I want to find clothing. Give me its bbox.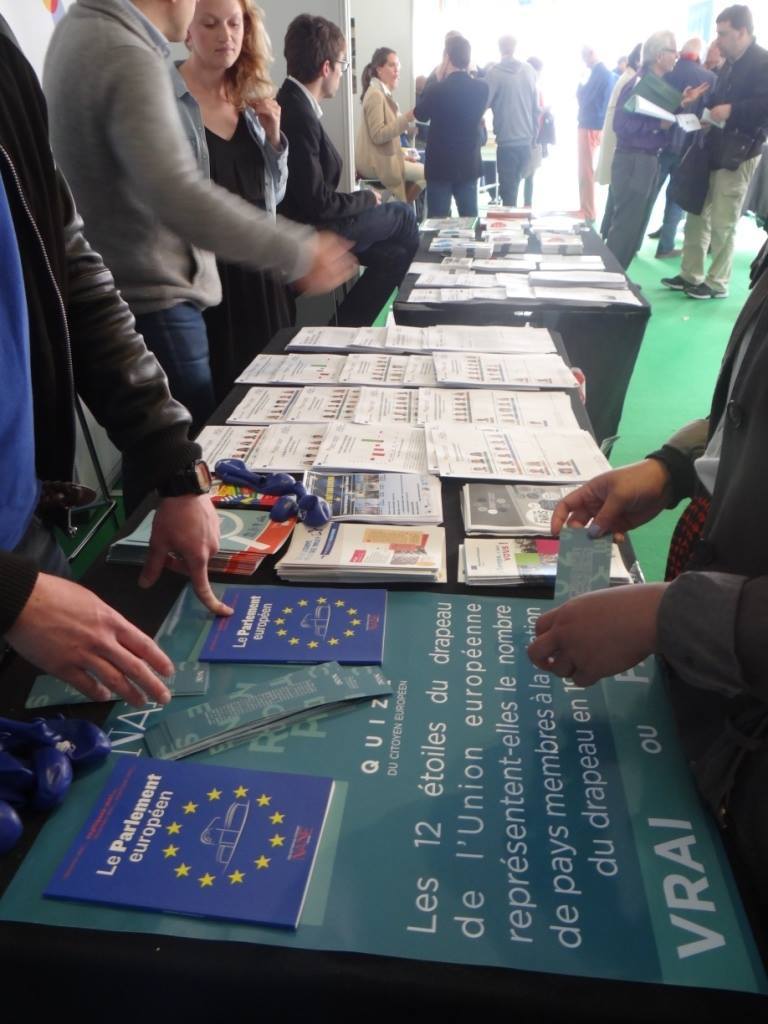
<box>279,79,410,320</box>.
